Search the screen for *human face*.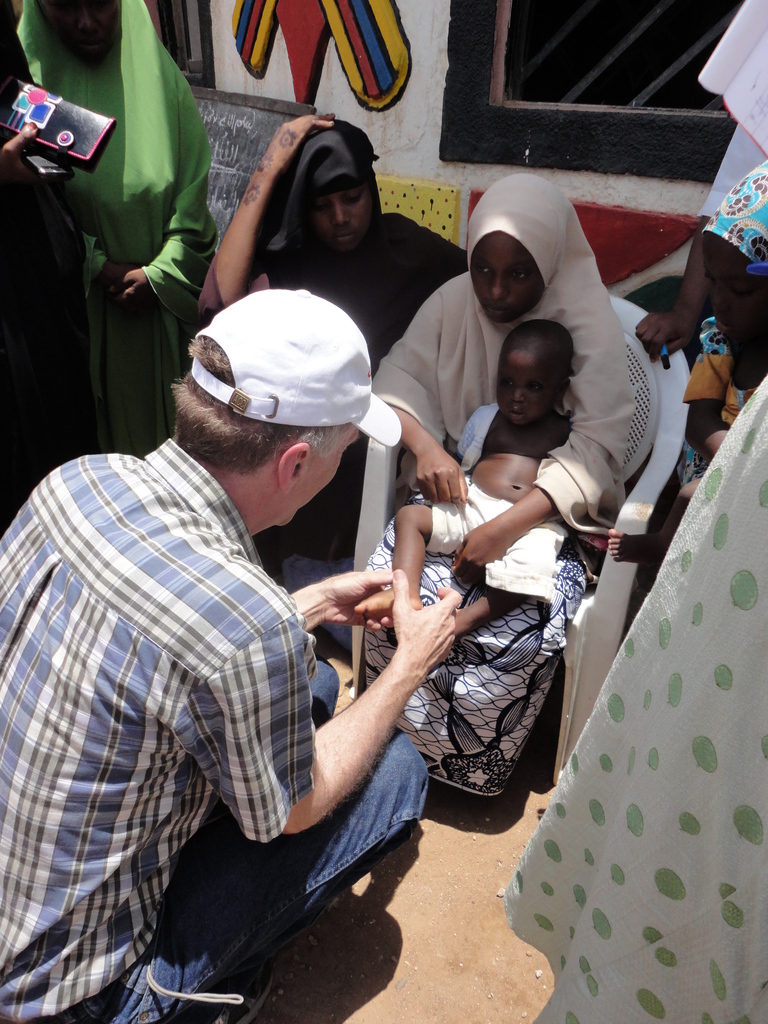
Found at 487, 353, 554, 433.
